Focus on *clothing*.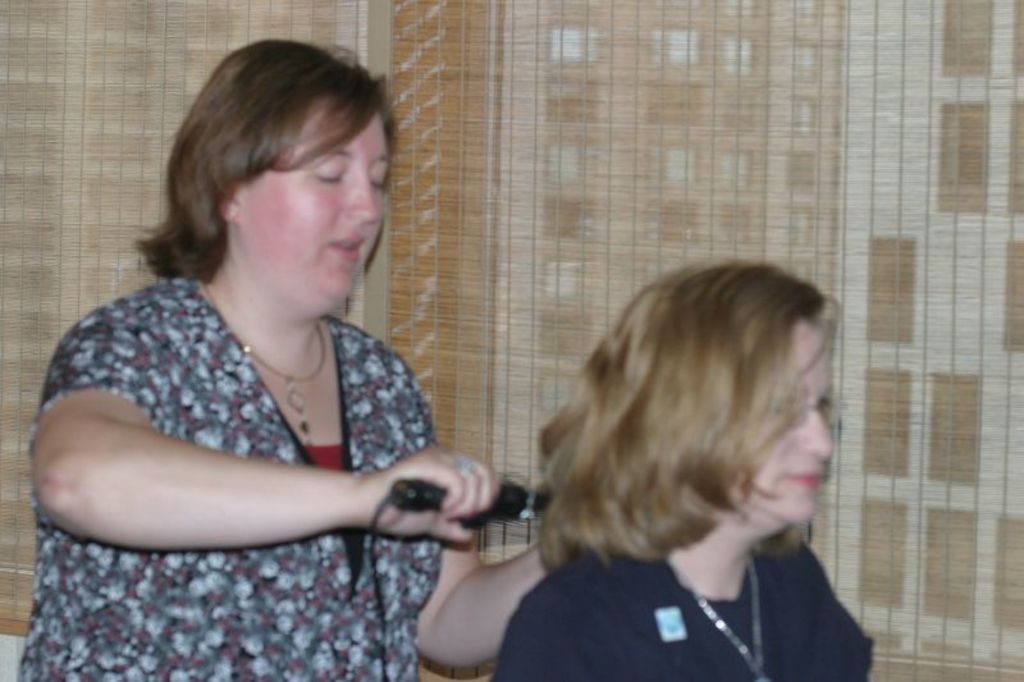
Focused at {"left": 489, "top": 528, "right": 876, "bottom": 681}.
